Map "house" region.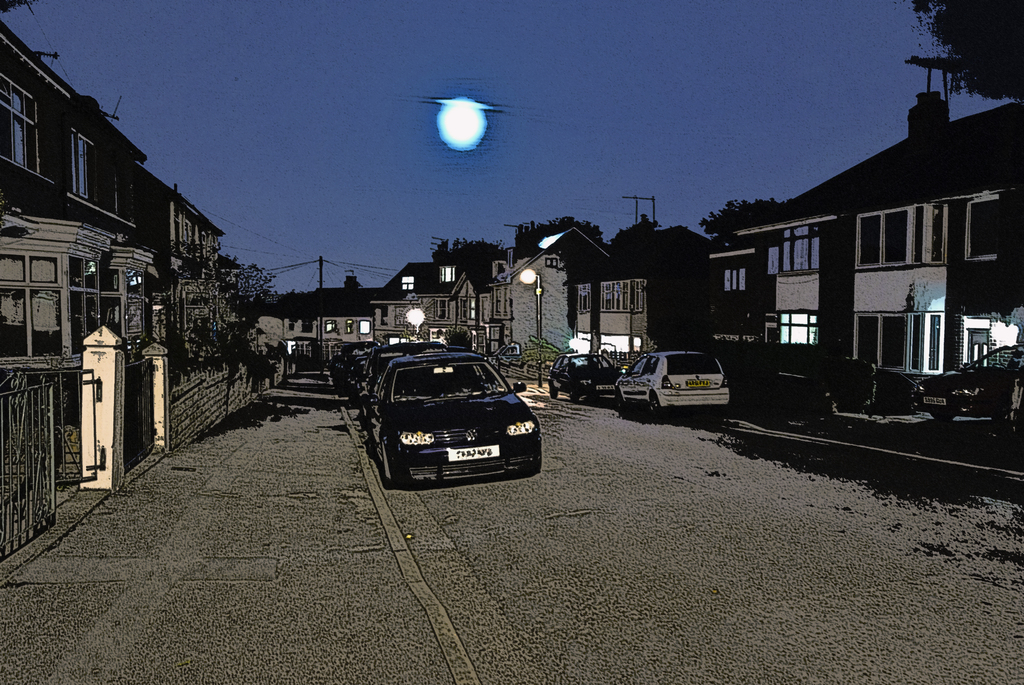
Mapped to bbox=(480, 242, 574, 359).
